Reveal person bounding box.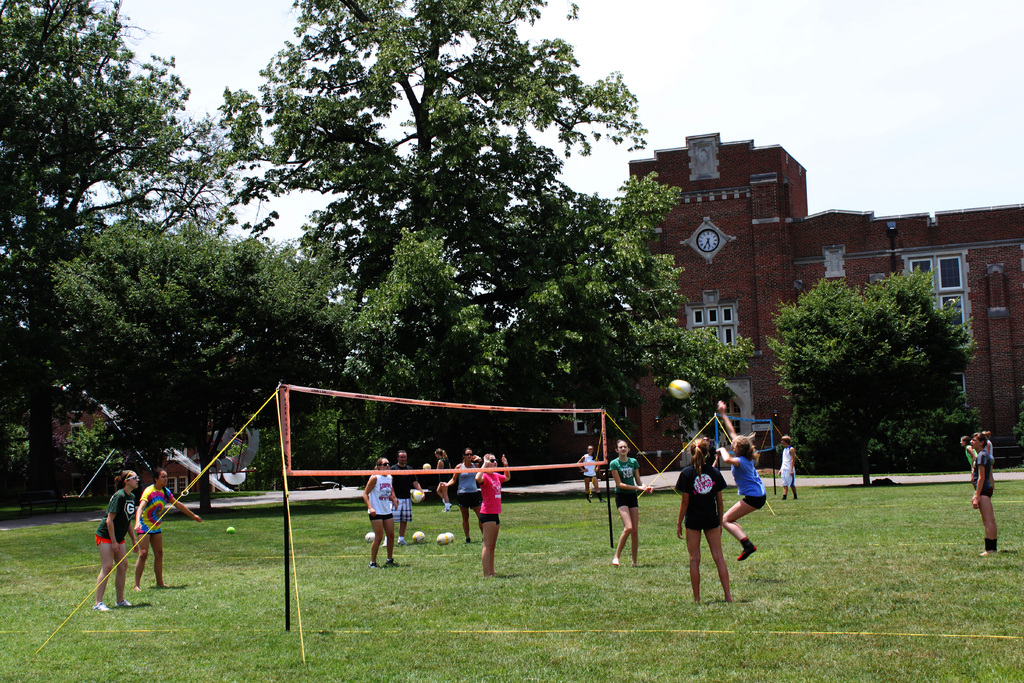
Revealed: 392 447 424 539.
